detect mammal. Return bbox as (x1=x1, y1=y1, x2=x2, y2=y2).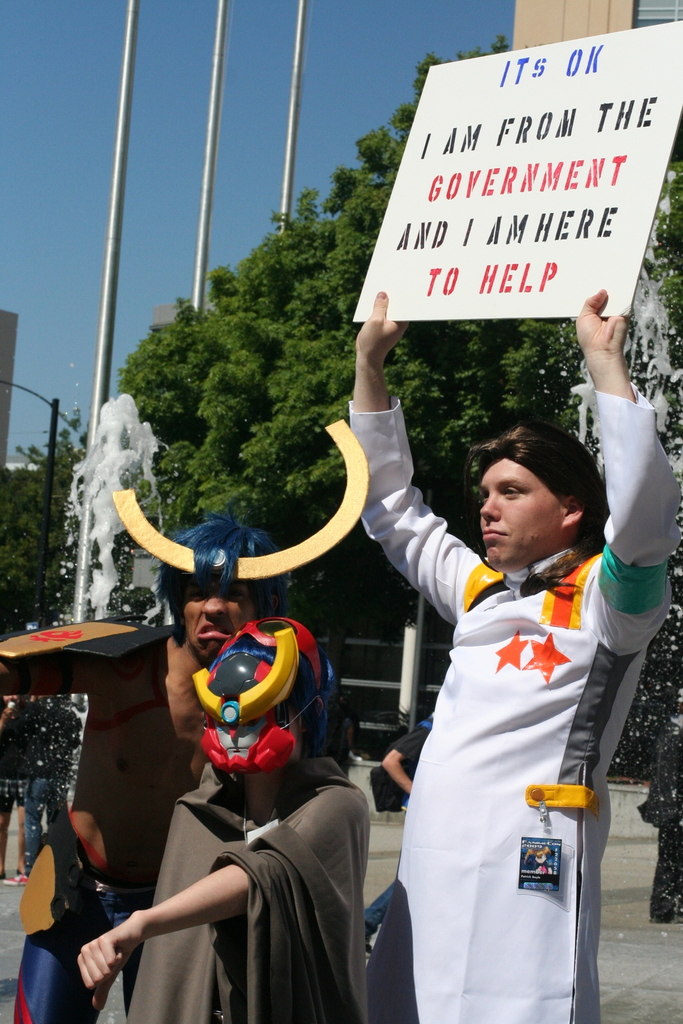
(x1=23, y1=692, x2=83, y2=882).
